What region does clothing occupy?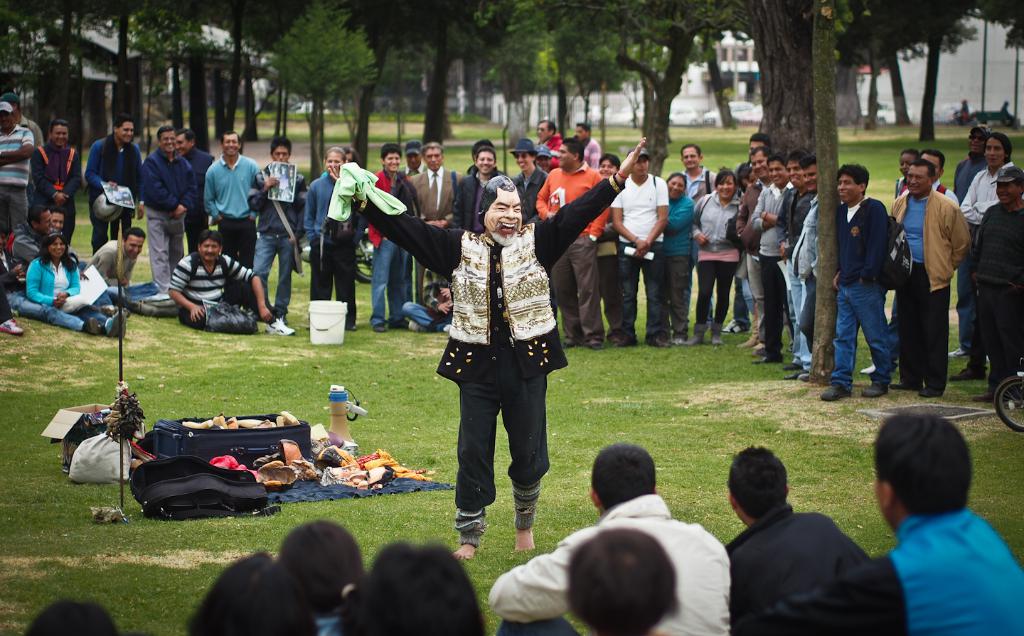
bbox(185, 205, 206, 249).
